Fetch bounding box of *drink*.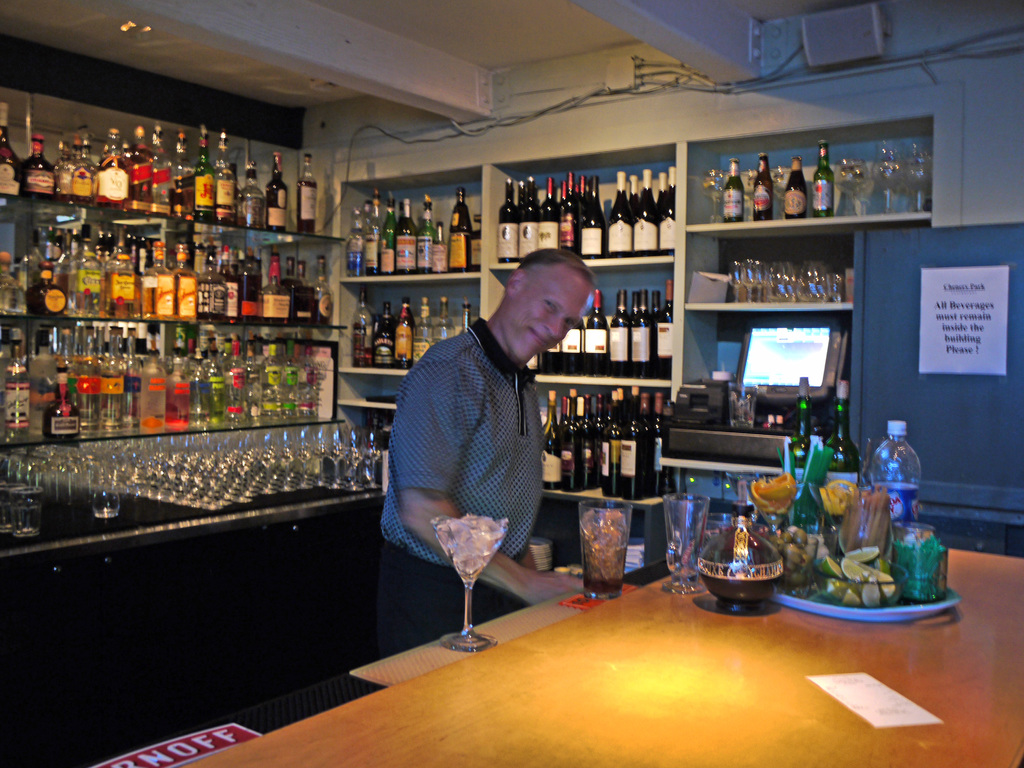
Bbox: <region>5, 329, 28, 440</region>.
